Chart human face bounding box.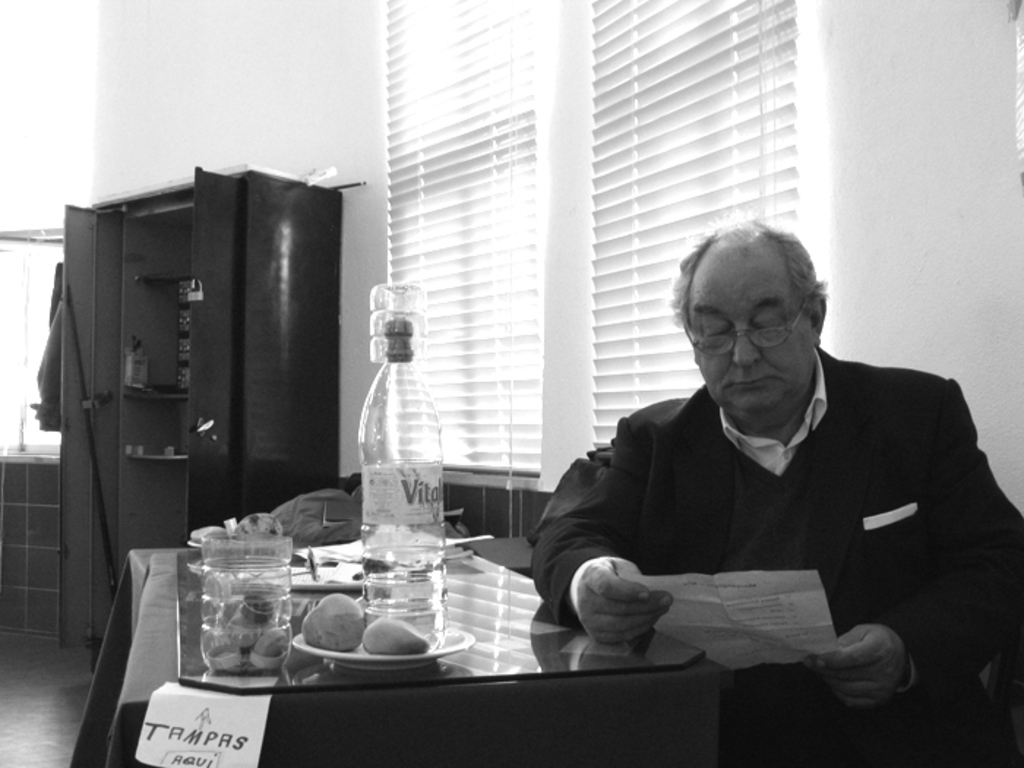
Charted: pyautogui.locateOnScreen(686, 262, 815, 421).
